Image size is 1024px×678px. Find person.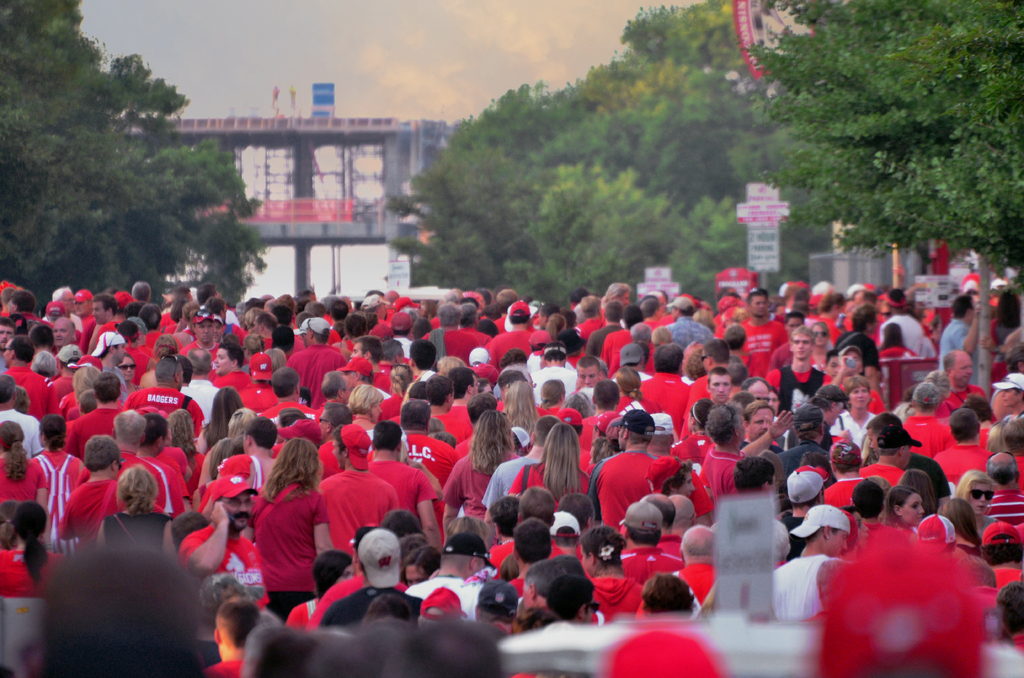
(916,517,970,551).
